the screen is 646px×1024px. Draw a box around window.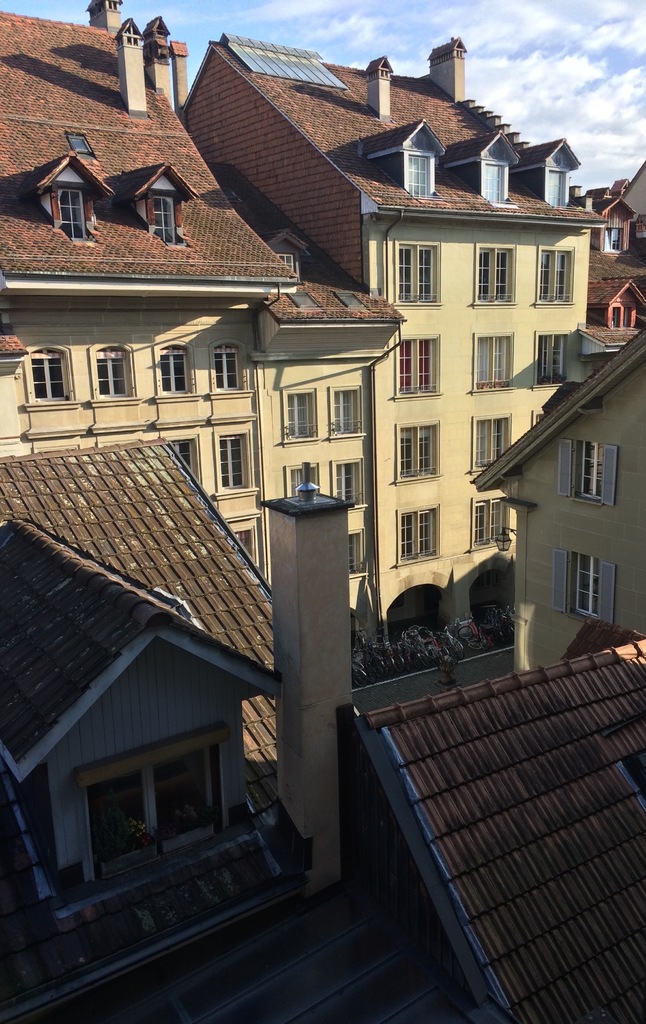
(left=284, top=462, right=326, bottom=499).
